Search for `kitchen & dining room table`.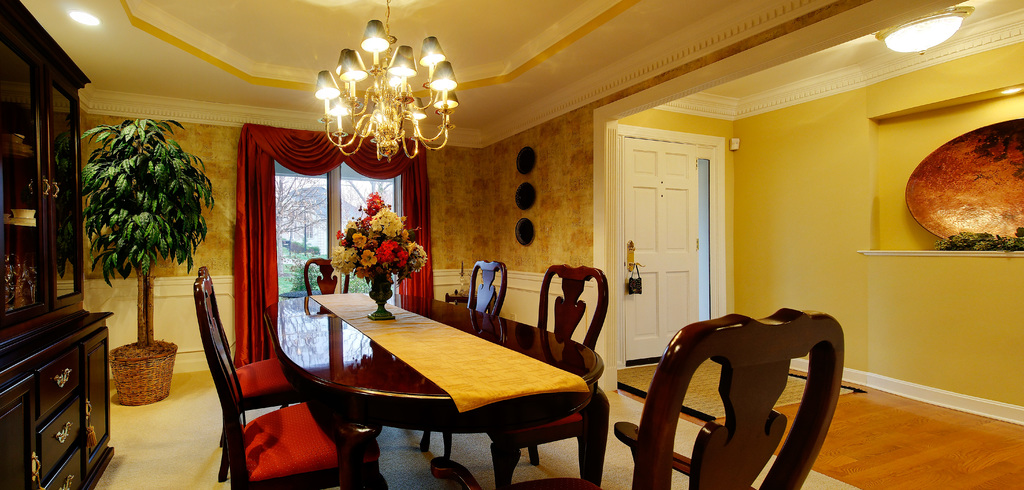
Found at region(263, 284, 607, 489).
